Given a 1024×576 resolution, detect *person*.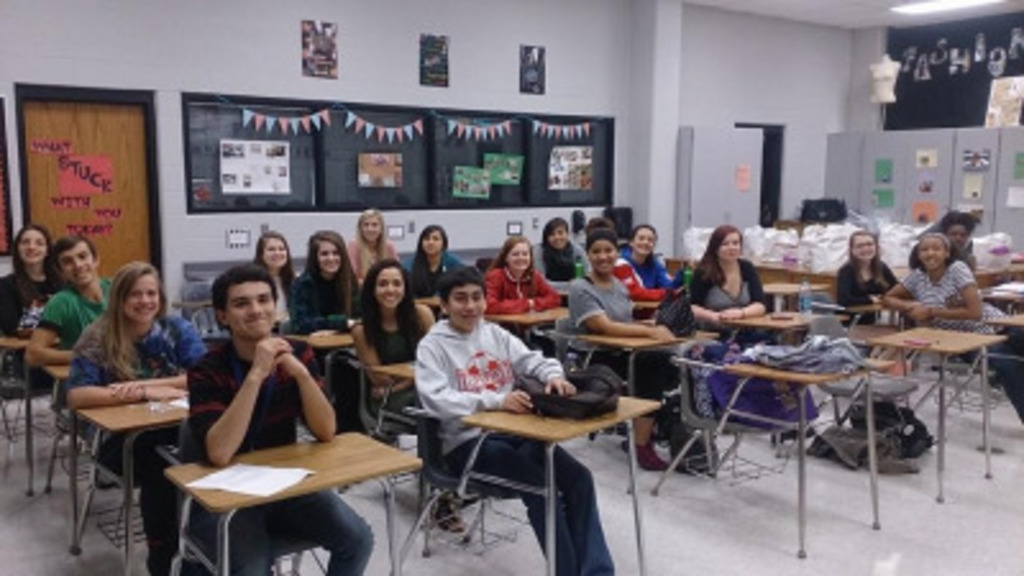
region(832, 225, 899, 323).
